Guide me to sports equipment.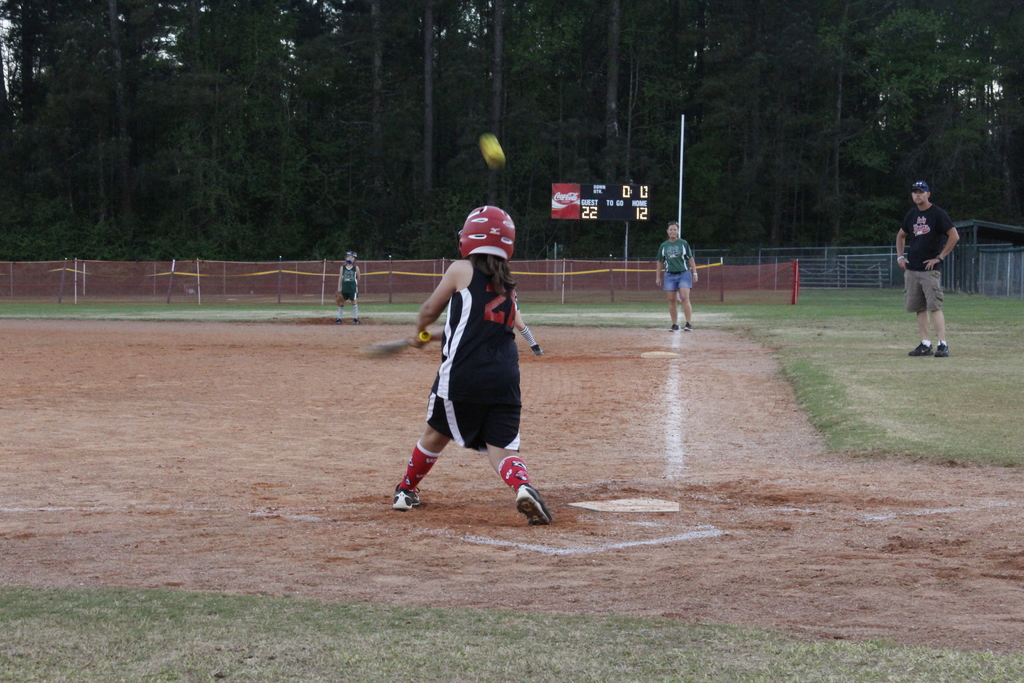
Guidance: bbox(362, 328, 428, 361).
